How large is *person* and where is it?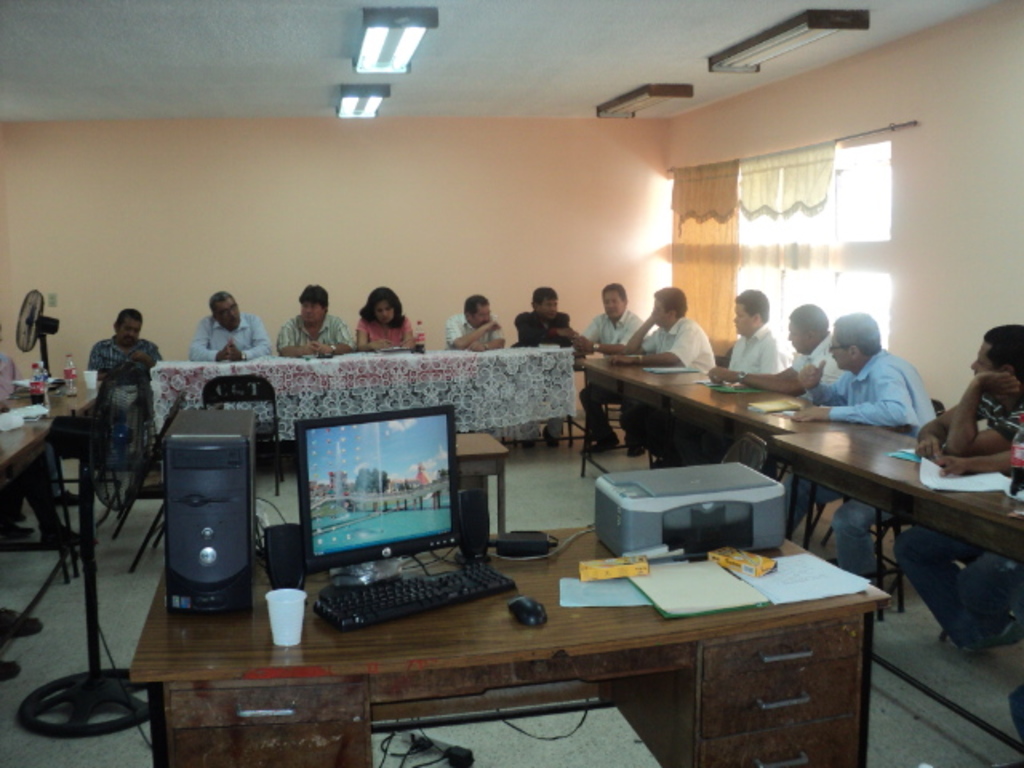
Bounding box: left=725, top=283, right=787, bottom=386.
